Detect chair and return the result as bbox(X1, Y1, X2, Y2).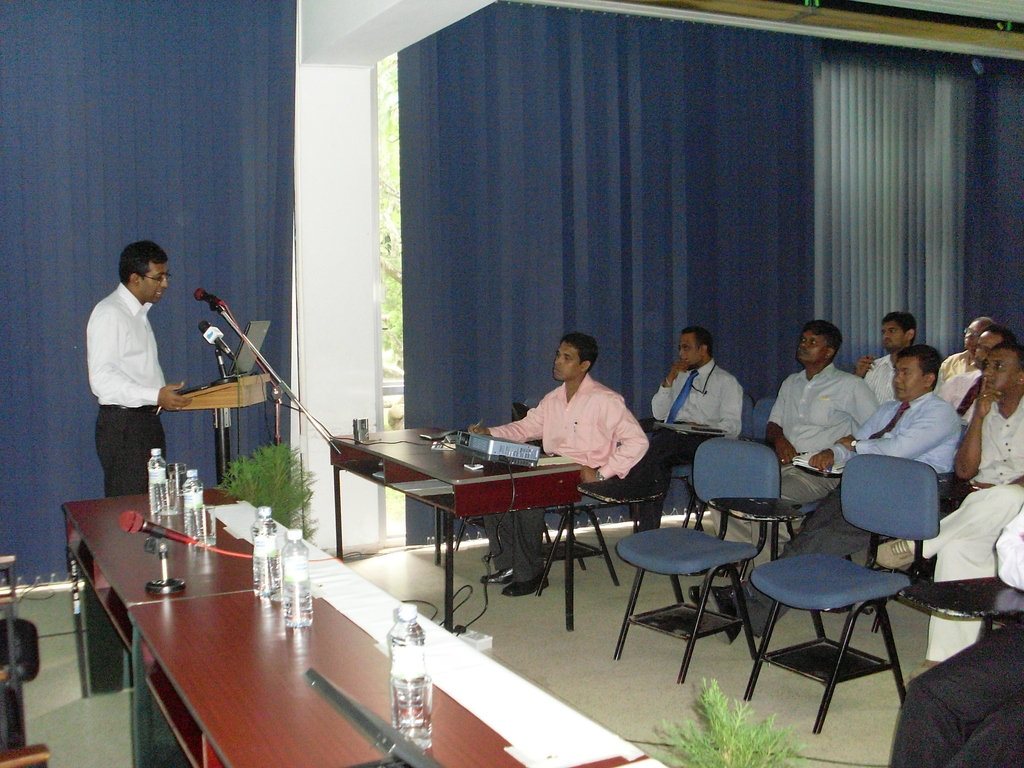
bbox(900, 573, 1023, 635).
